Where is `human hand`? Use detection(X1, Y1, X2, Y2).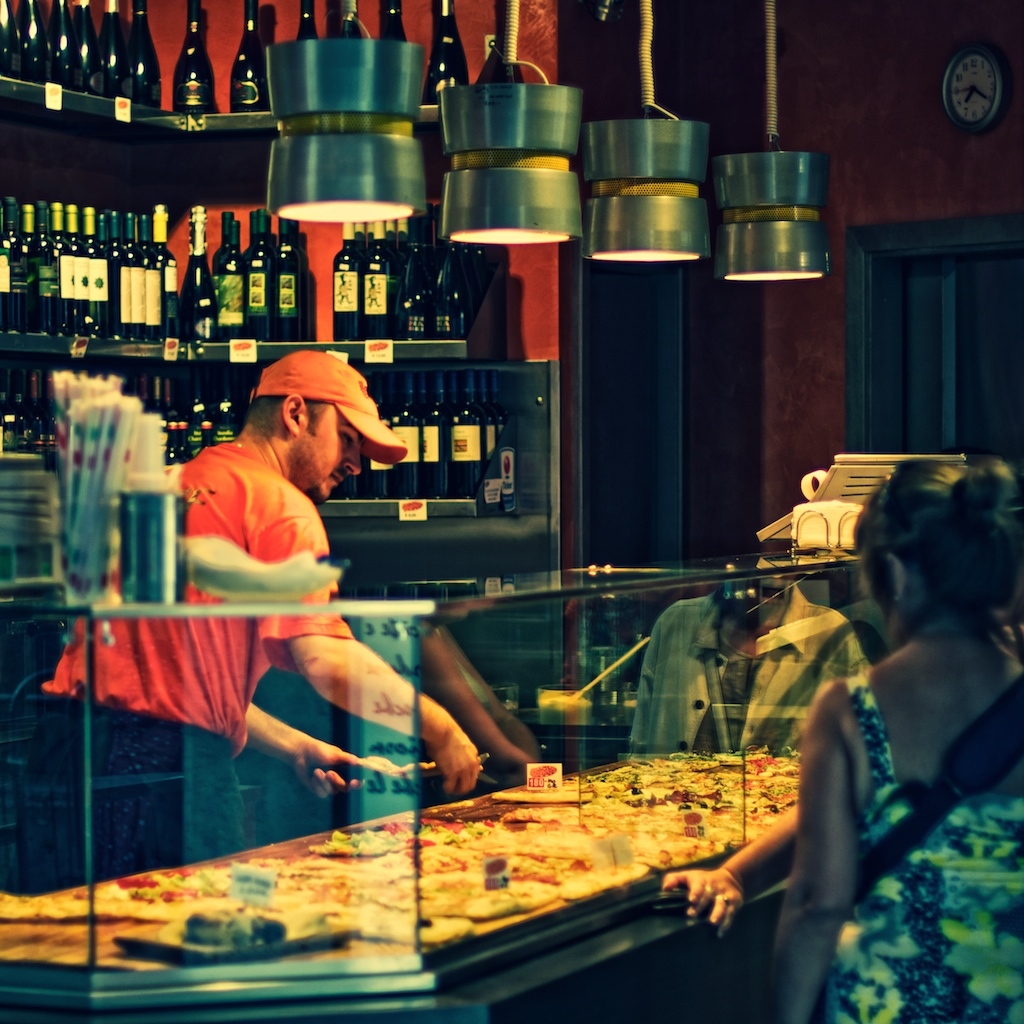
detection(675, 850, 786, 955).
